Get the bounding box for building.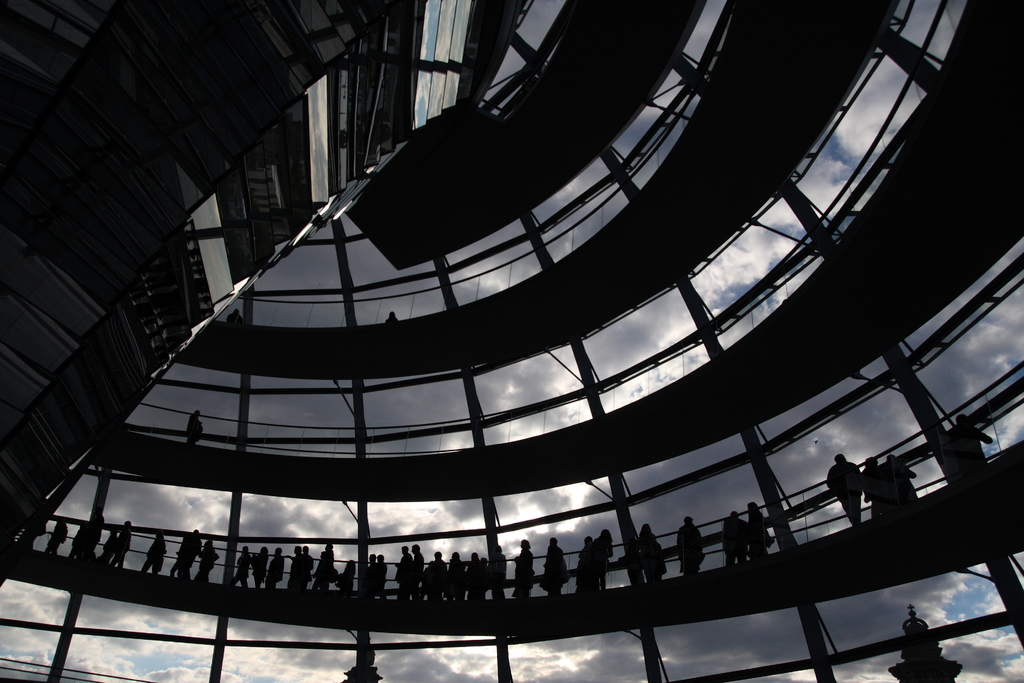
0 4 1023 674.
